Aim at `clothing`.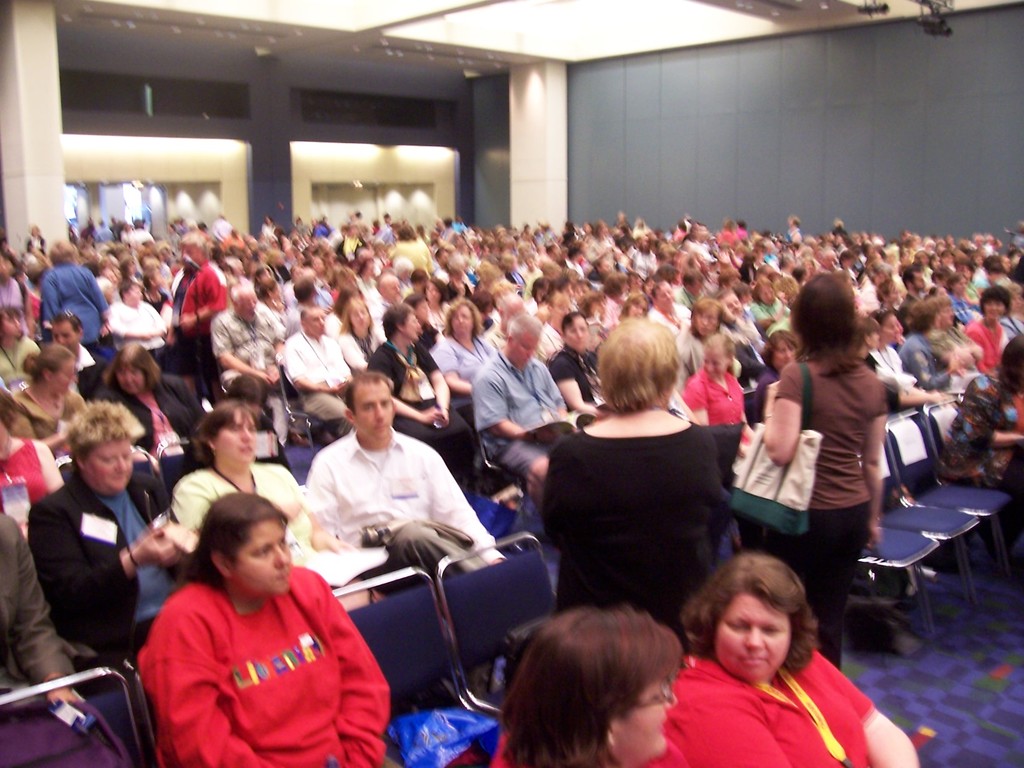
Aimed at Rect(637, 646, 878, 767).
